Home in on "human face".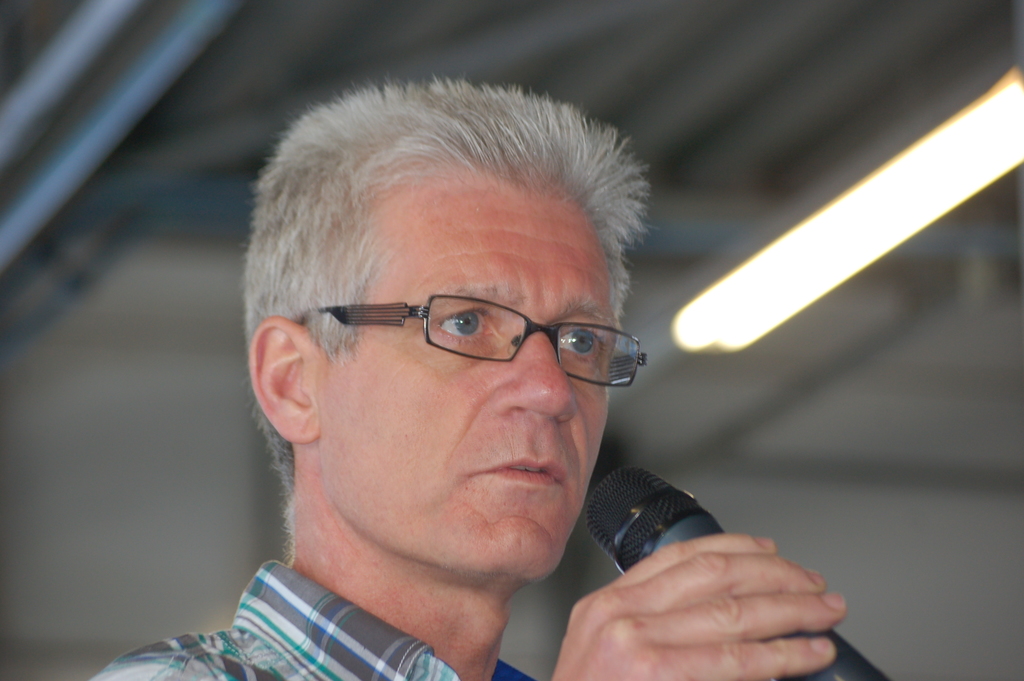
Homed in at left=314, top=177, right=614, bottom=573.
